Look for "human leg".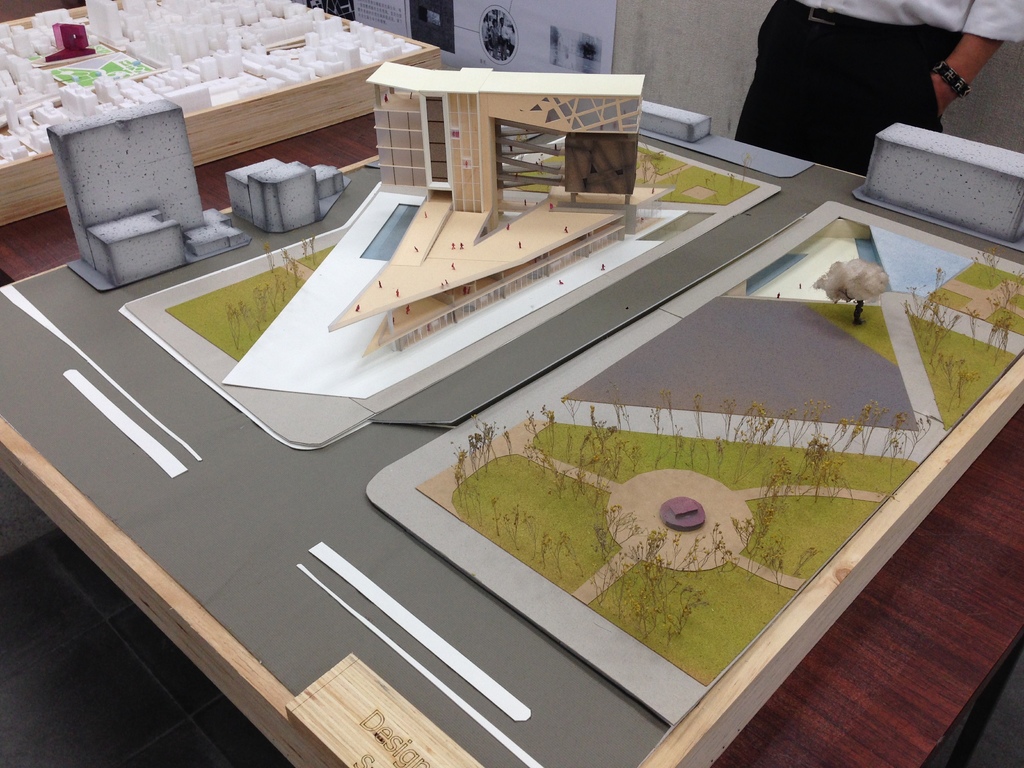
Found: Rect(846, 13, 959, 175).
